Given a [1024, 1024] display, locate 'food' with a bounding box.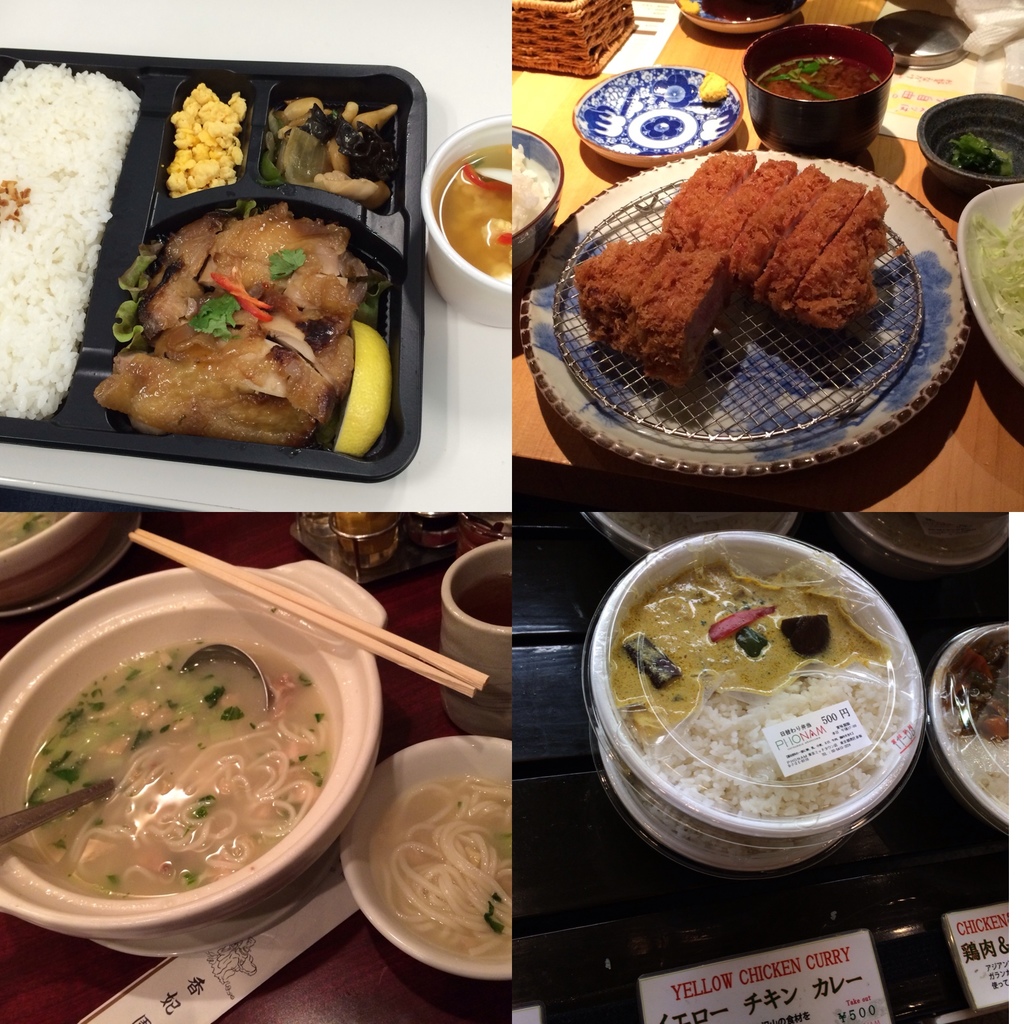
Located: select_region(509, 142, 552, 225).
